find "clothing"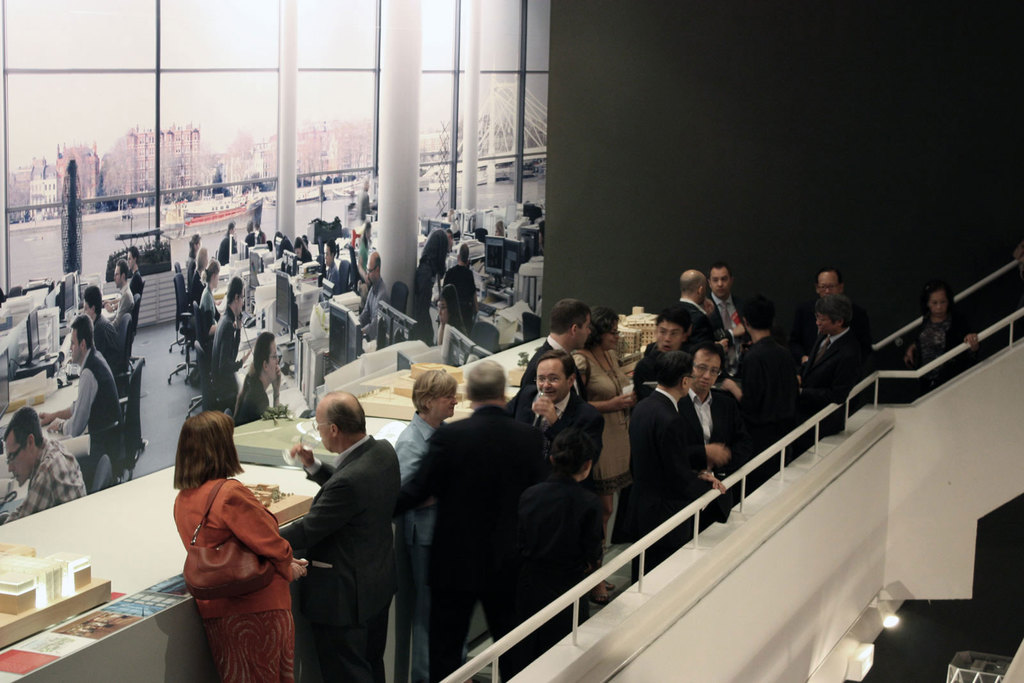
<bbox>292, 250, 309, 261</bbox>
